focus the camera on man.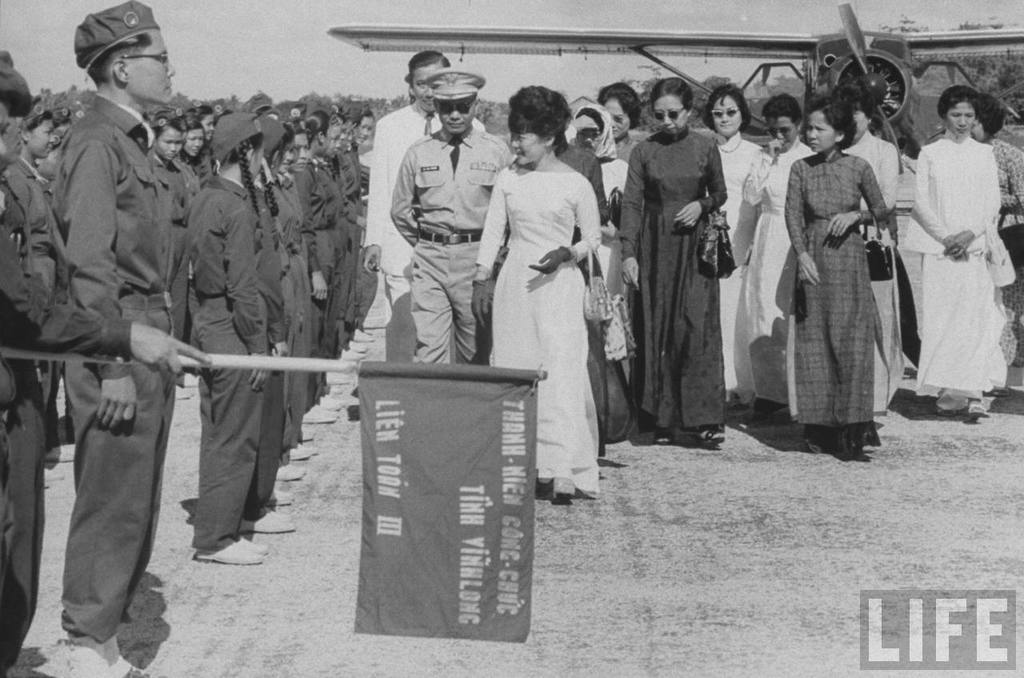
Focus region: region(360, 46, 452, 359).
